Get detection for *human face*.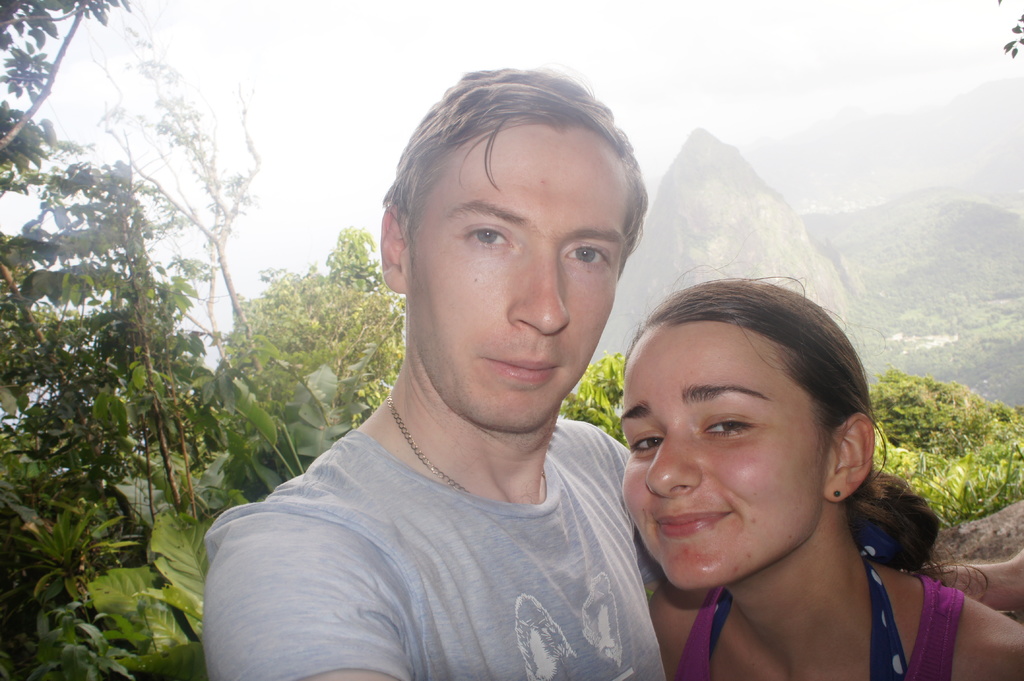
Detection: {"left": 614, "top": 319, "right": 826, "bottom": 591}.
